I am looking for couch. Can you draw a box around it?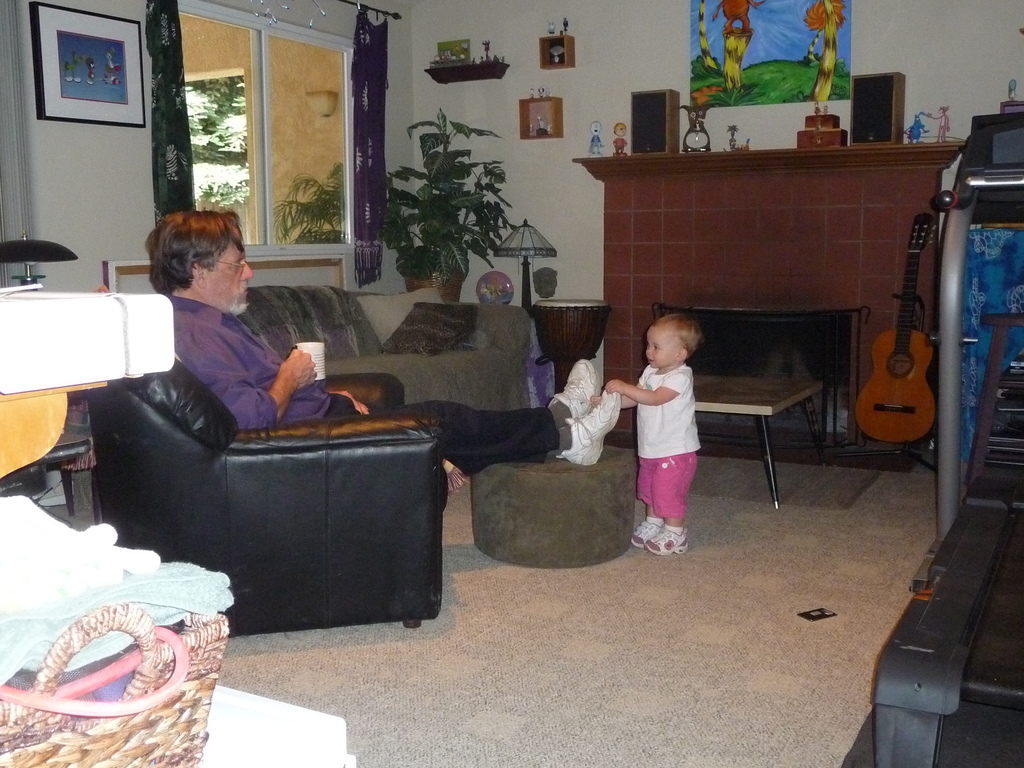
Sure, the bounding box is bbox=(234, 284, 535, 413).
